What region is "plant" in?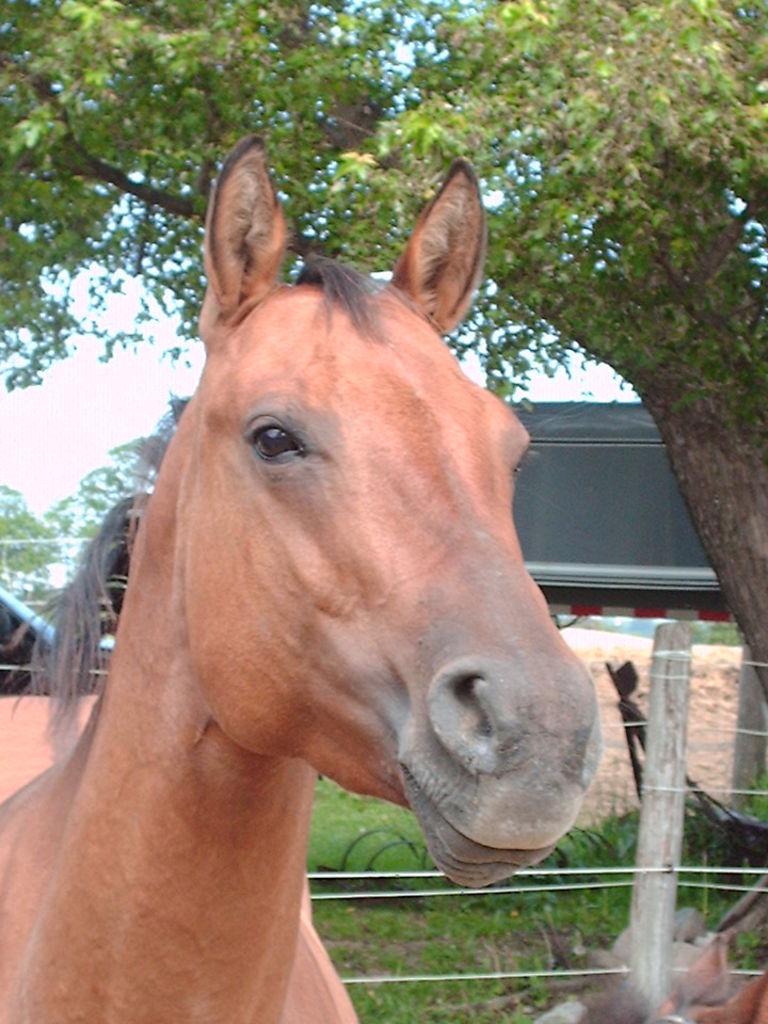
locate(562, 803, 637, 874).
